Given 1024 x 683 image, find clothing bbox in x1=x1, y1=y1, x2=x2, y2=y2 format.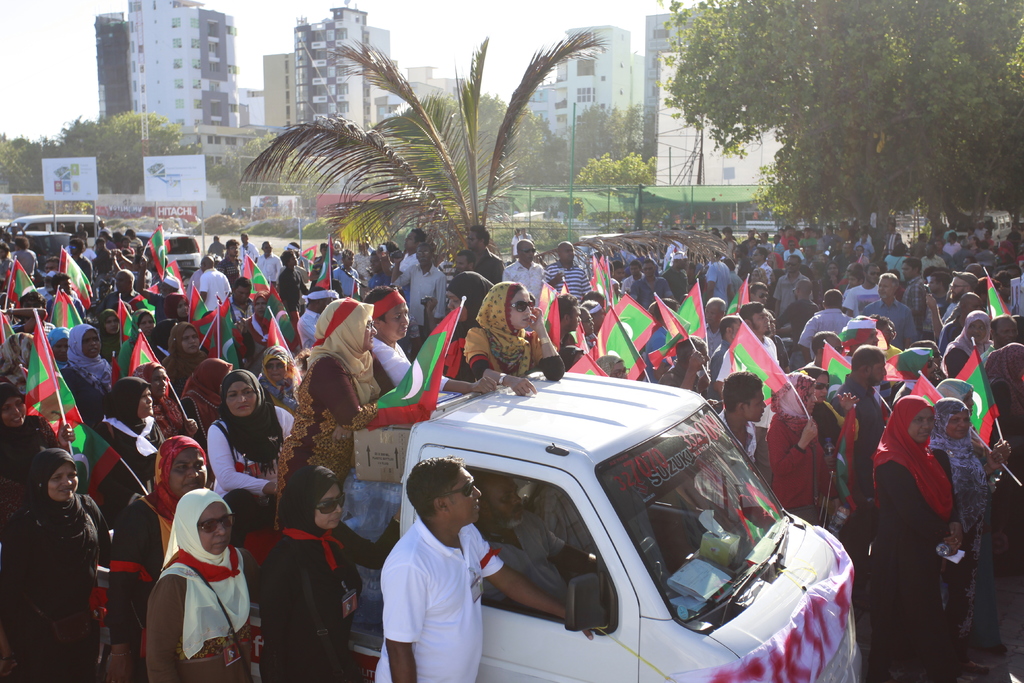
x1=239, y1=243, x2=259, y2=267.
